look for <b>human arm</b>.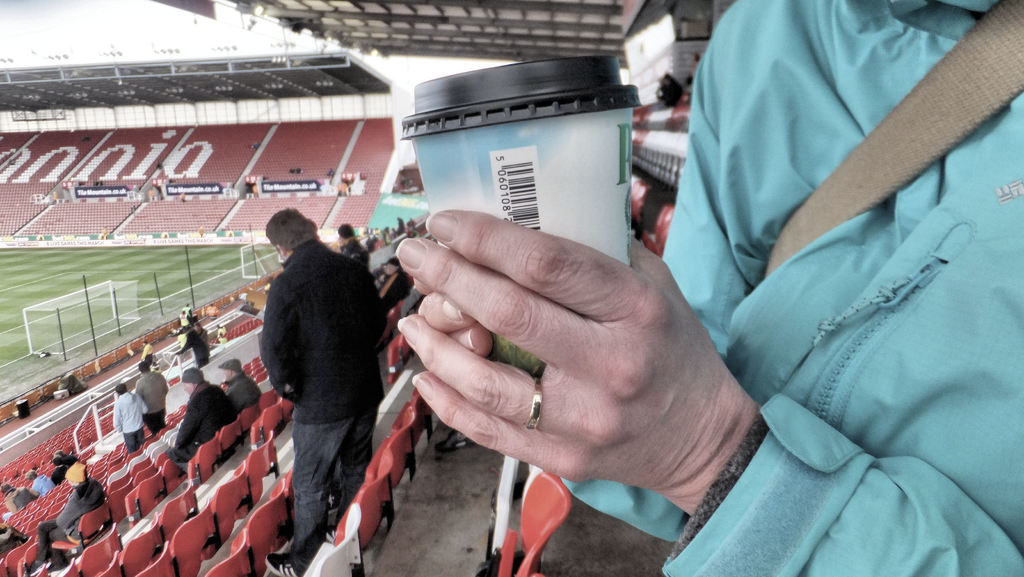
Found: bbox=[174, 403, 208, 448].
